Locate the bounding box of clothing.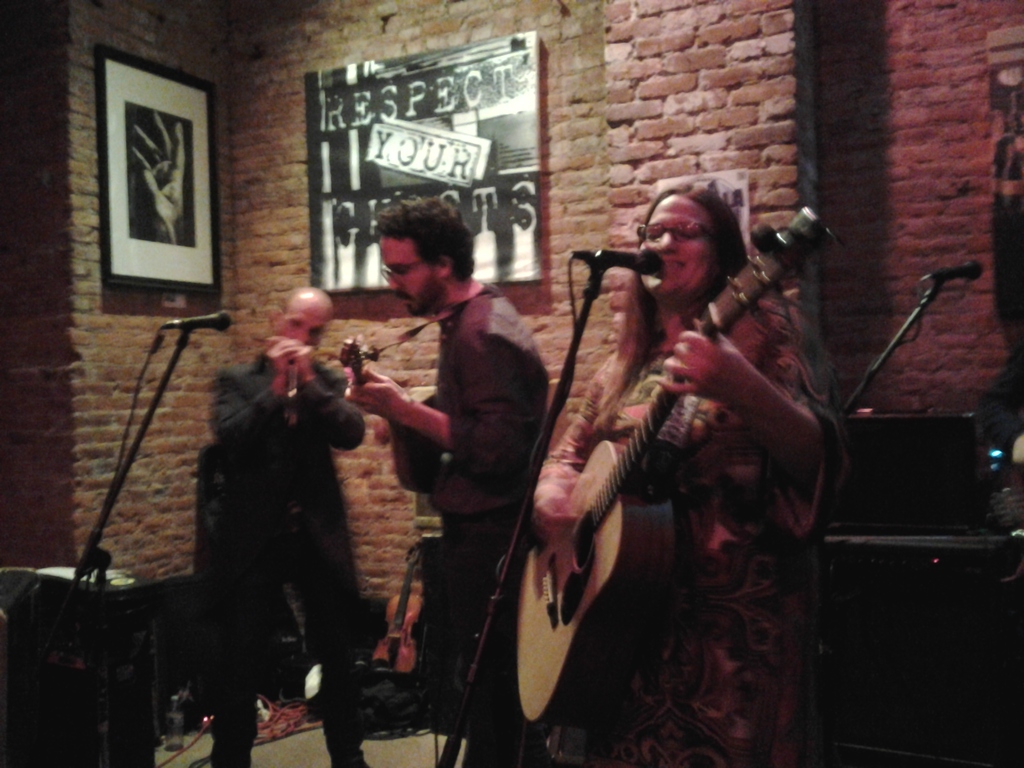
Bounding box: 417,273,561,767.
